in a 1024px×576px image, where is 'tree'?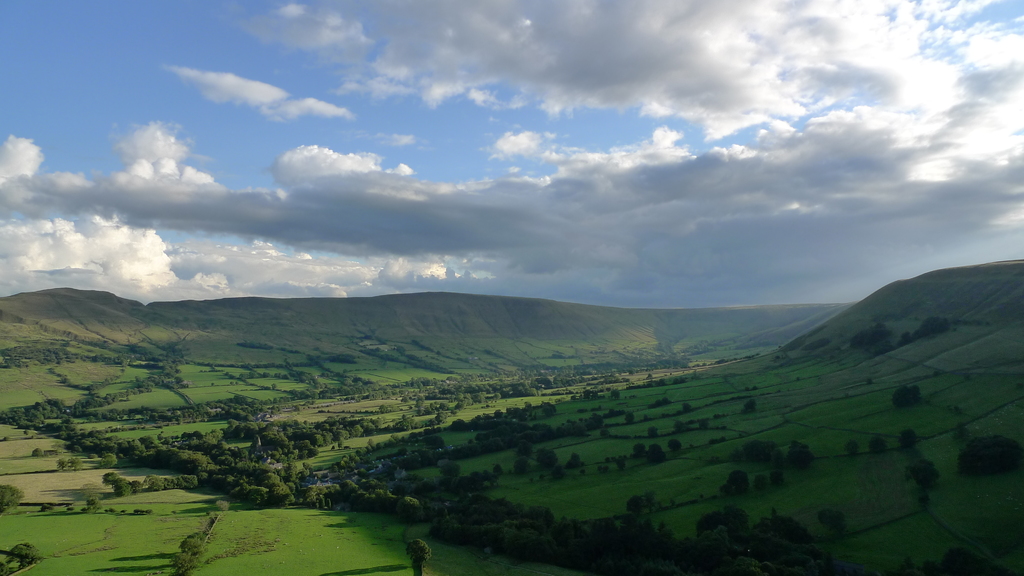
BBox(625, 410, 636, 423).
